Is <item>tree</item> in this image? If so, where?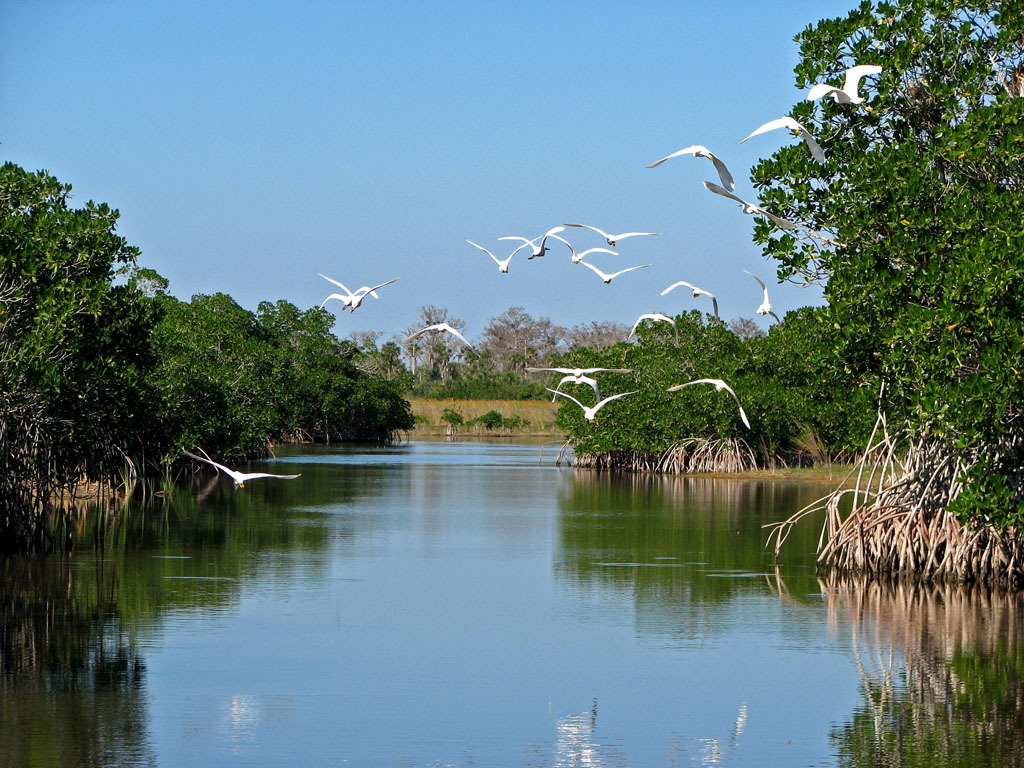
Yes, at 407, 313, 484, 402.
